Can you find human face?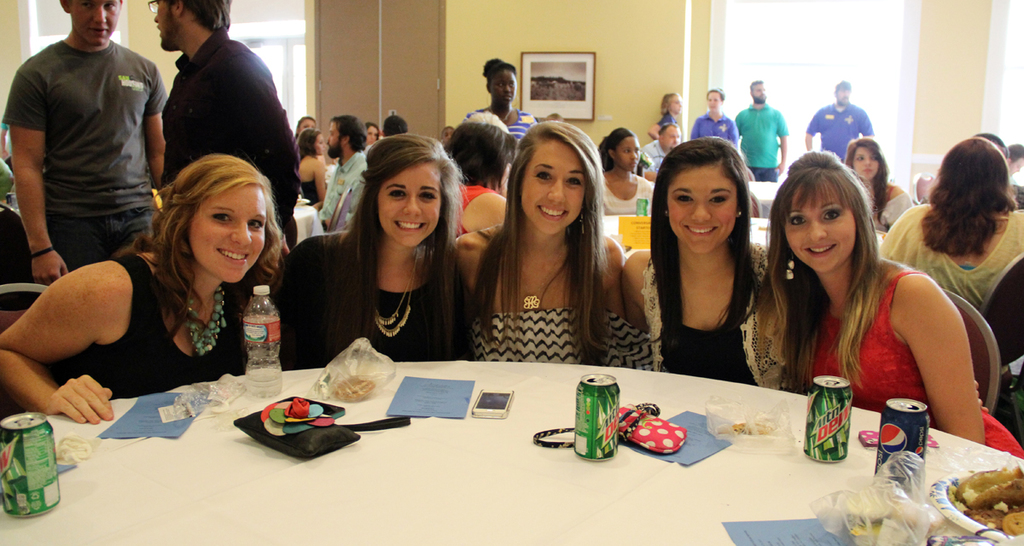
Yes, bounding box: (442,128,451,142).
